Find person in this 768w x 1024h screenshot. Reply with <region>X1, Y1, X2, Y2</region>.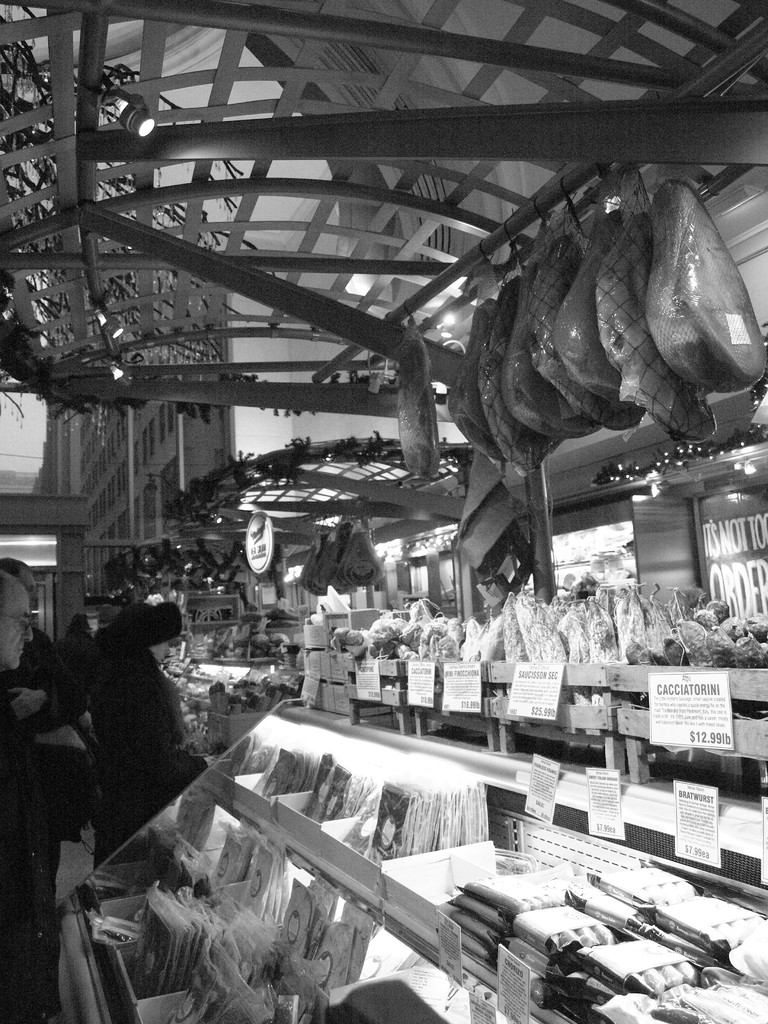
<region>0, 598, 220, 972</region>.
